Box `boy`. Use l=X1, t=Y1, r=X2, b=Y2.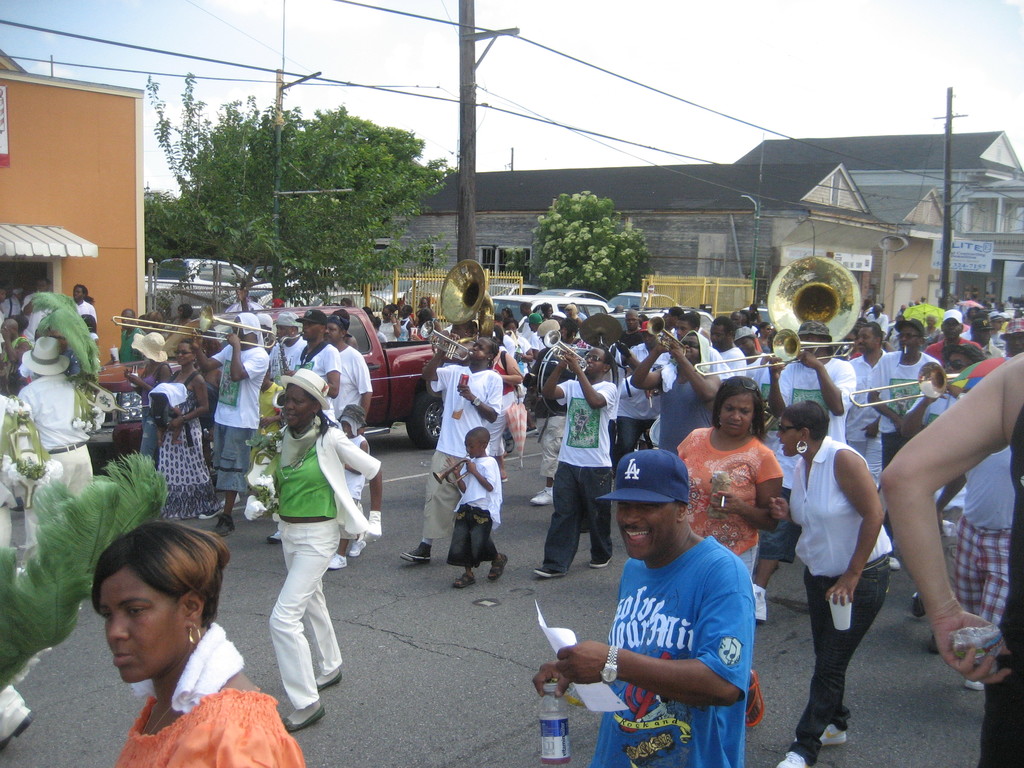
l=533, t=447, r=757, b=767.
